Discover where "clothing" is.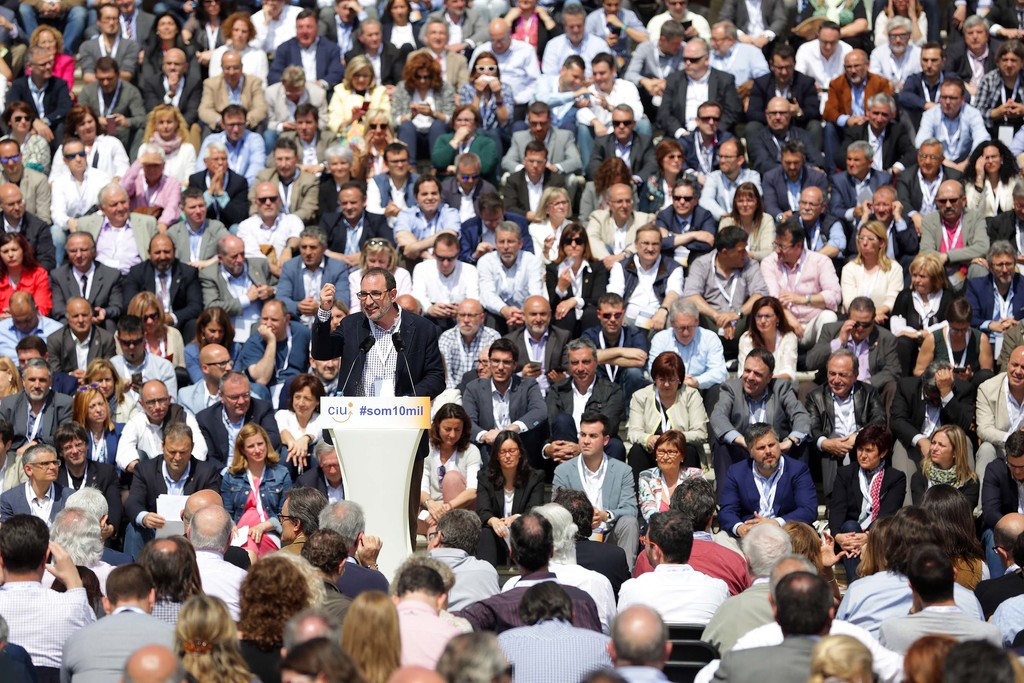
Discovered at x1=737, y1=461, x2=822, y2=534.
